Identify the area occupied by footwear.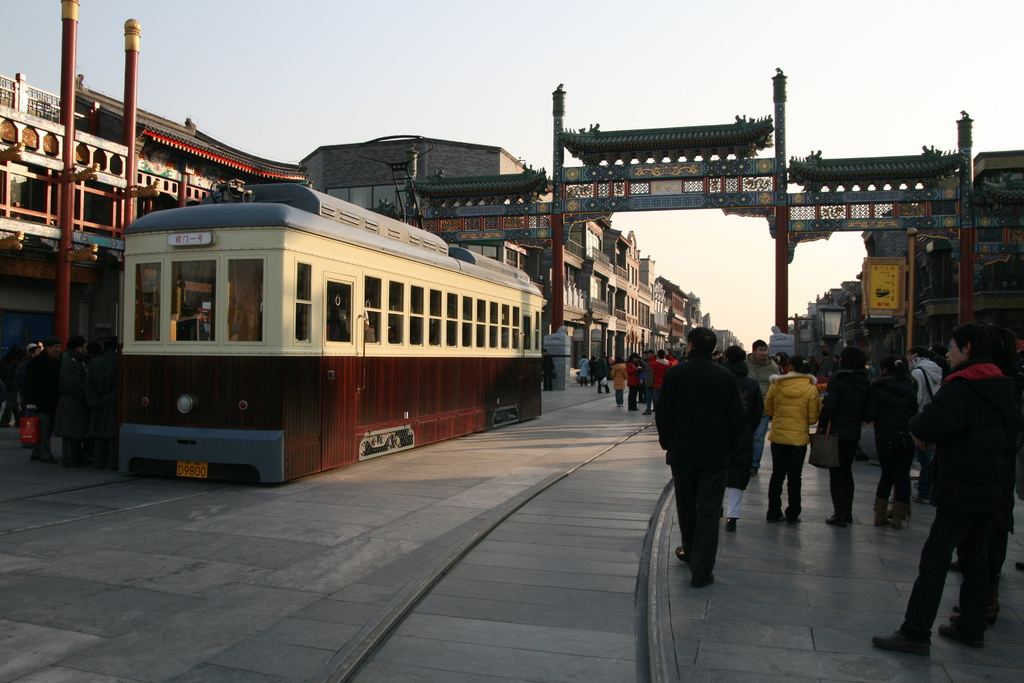
Area: locate(618, 403, 623, 406).
